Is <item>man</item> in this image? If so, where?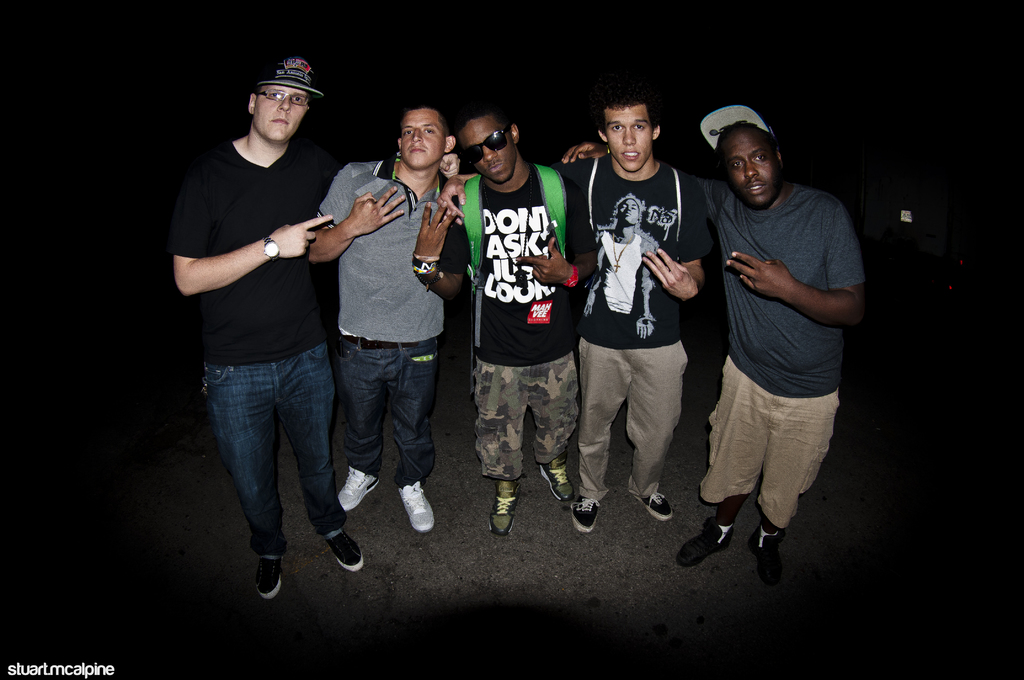
Yes, at [575, 89, 718, 551].
